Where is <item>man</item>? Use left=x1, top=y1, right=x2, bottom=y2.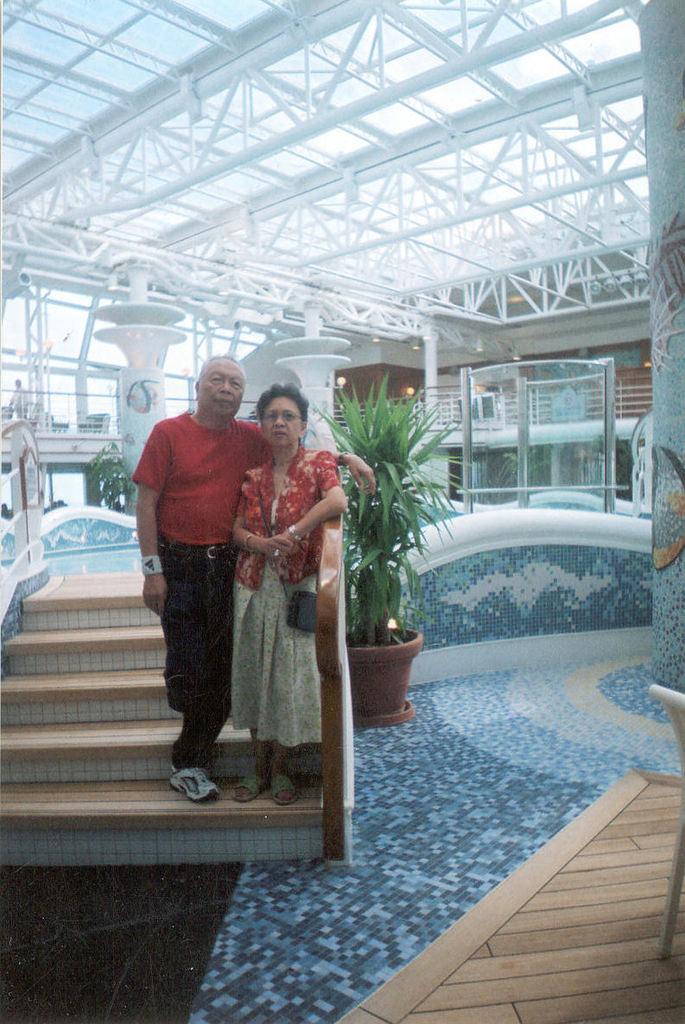
left=135, top=370, right=321, bottom=792.
